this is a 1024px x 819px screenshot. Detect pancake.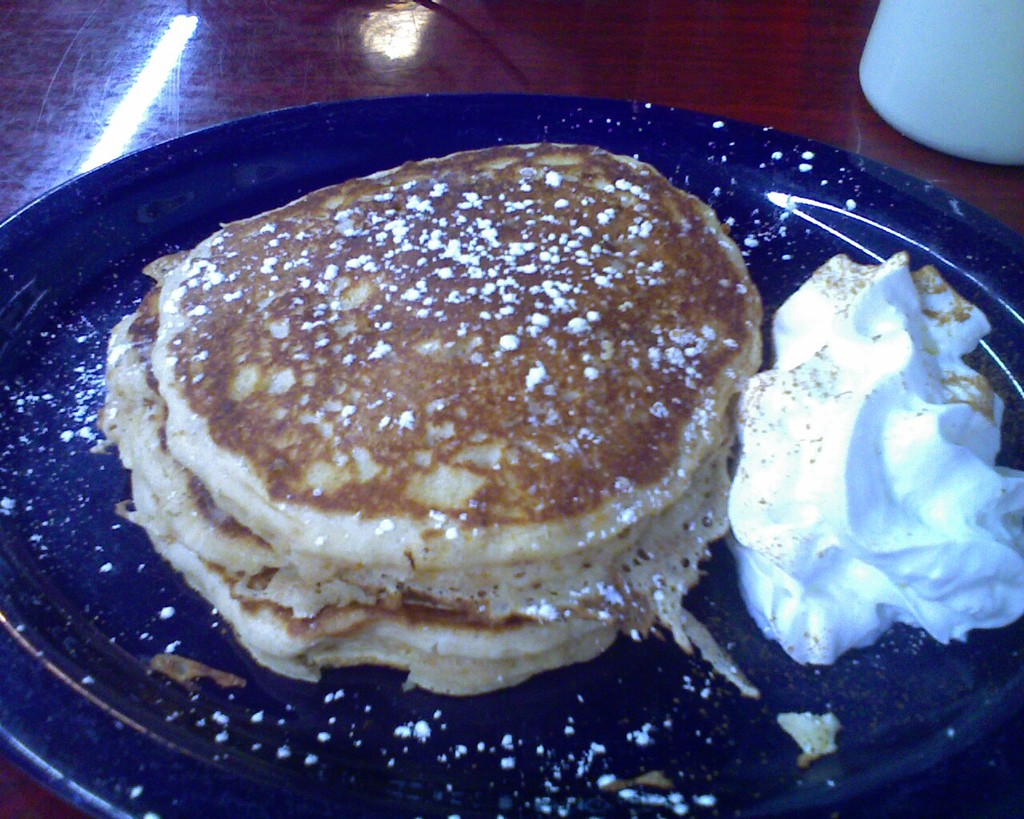
(left=104, top=290, right=589, bottom=658).
